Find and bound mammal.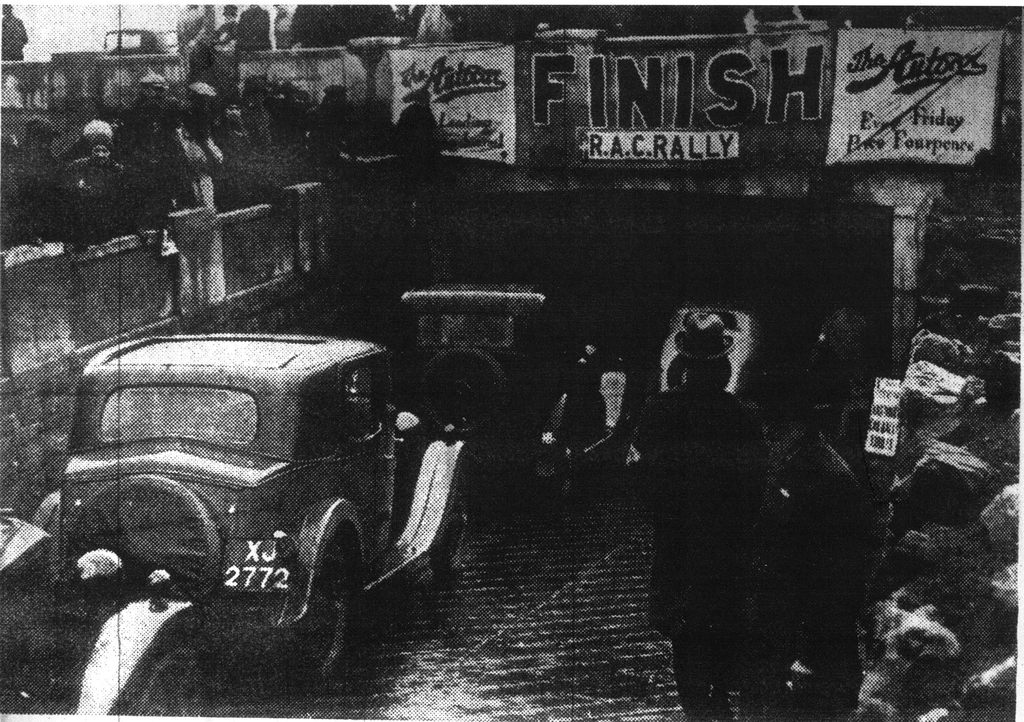
Bound: bbox=(6, 9, 27, 62).
